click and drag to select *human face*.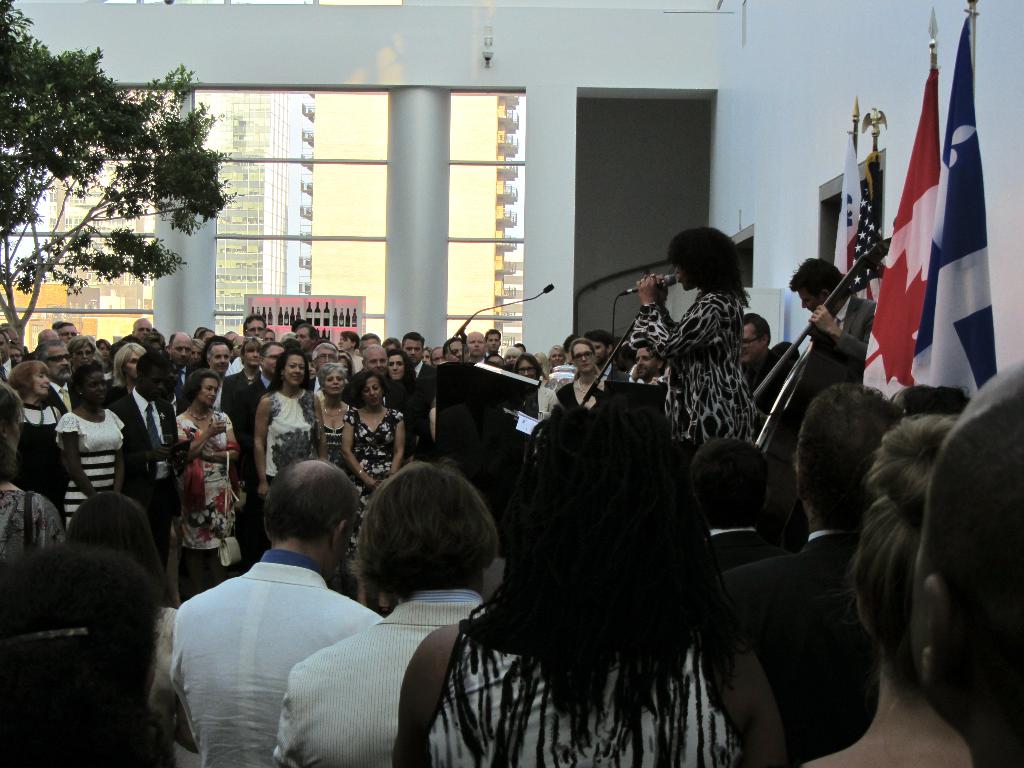
Selection: locate(552, 352, 565, 365).
